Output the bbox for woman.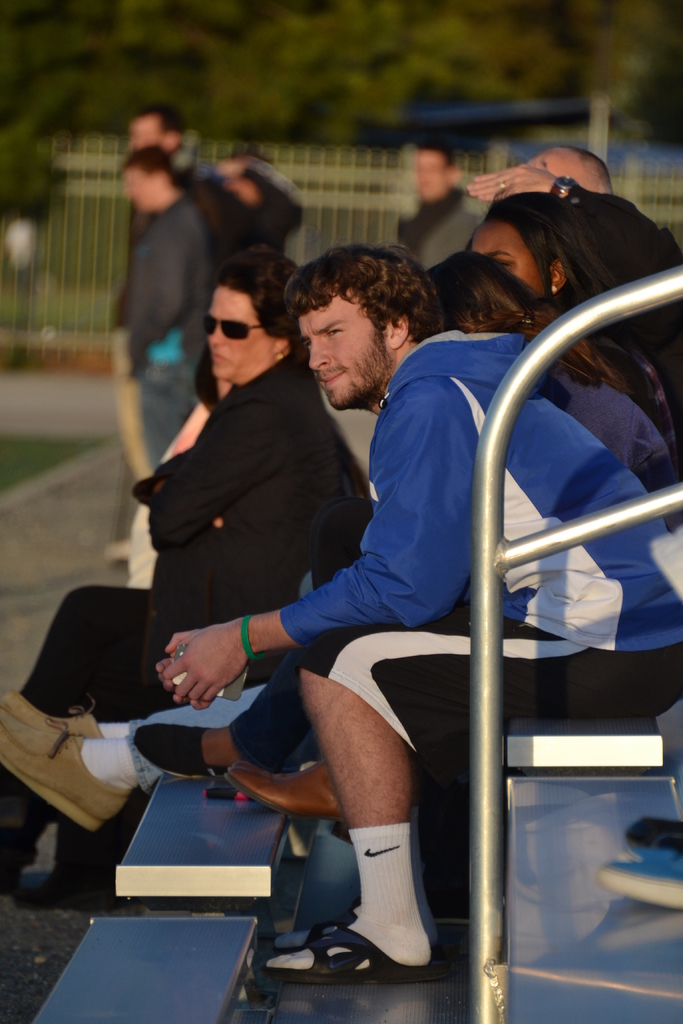
466:173:595:319.
